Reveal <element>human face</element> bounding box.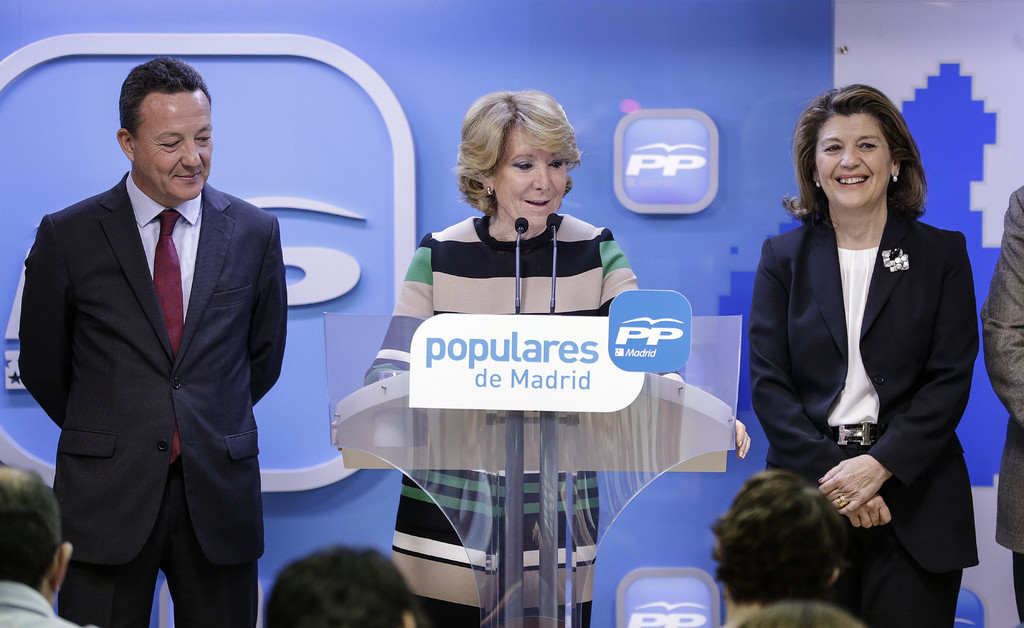
Revealed: (left=136, top=95, right=213, bottom=200).
